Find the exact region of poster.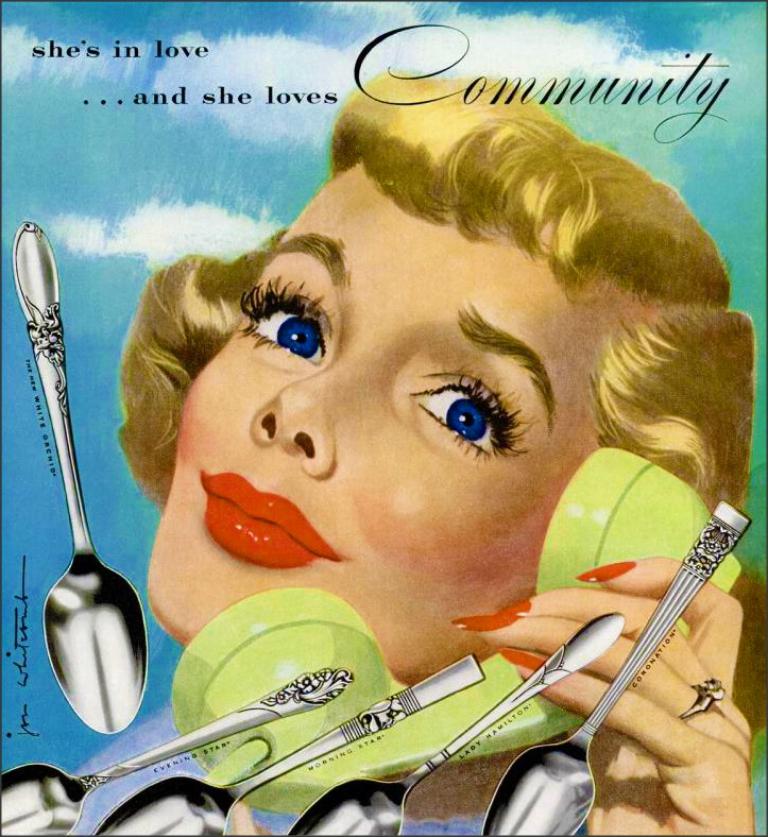
Exact region: crop(0, 0, 767, 836).
